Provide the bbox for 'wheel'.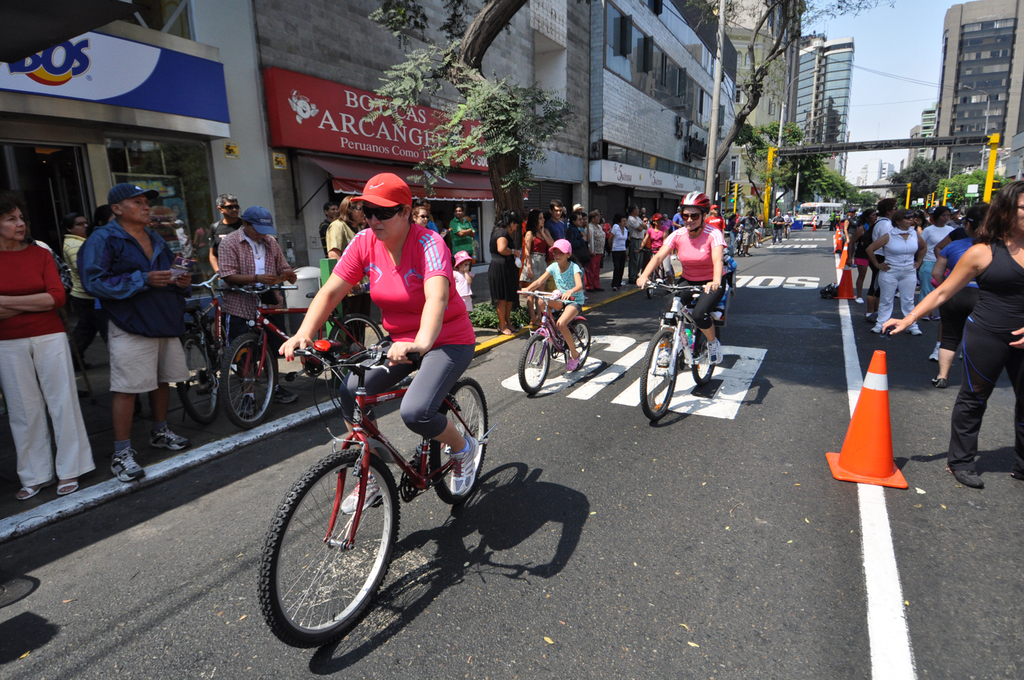
[568,317,592,367].
